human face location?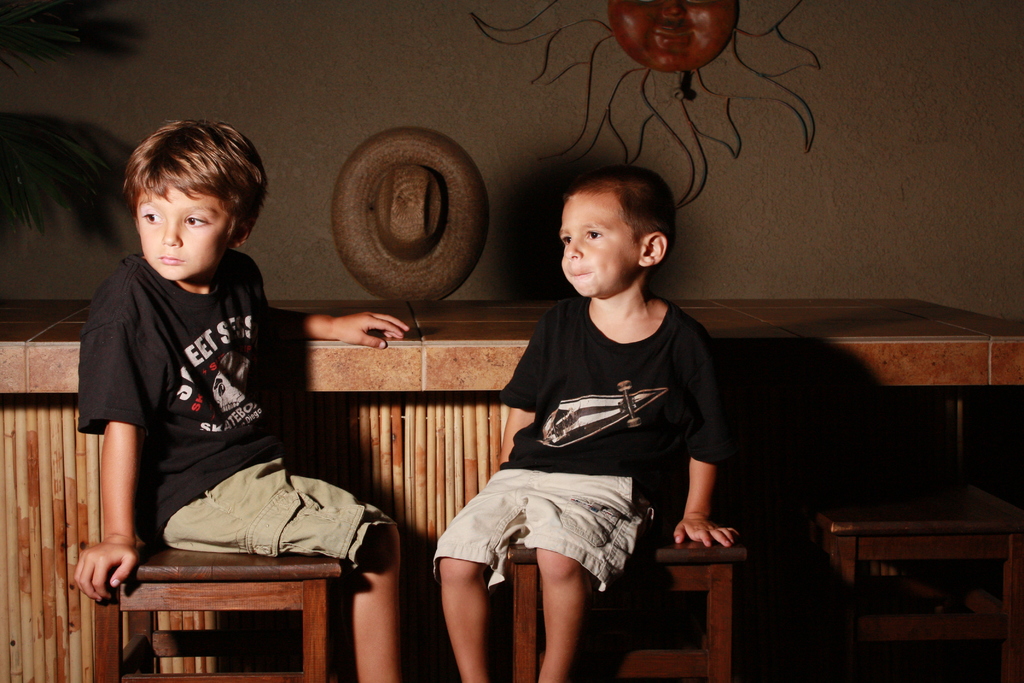
134, 183, 237, 283
